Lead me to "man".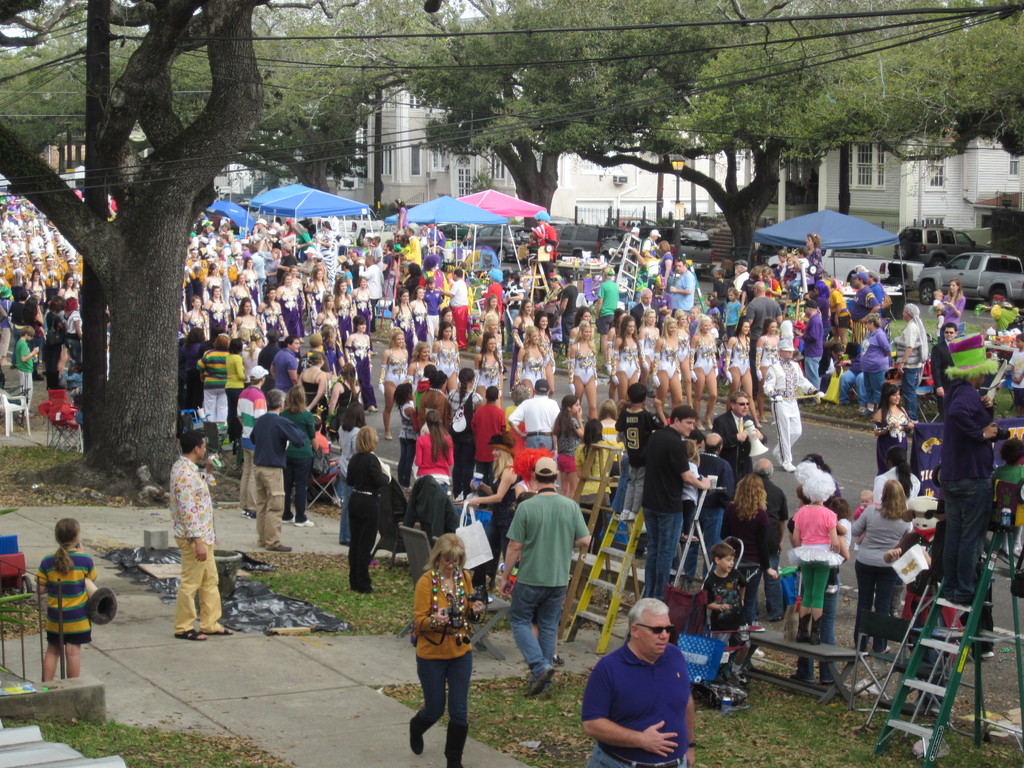
Lead to rect(248, 385, 307, 549).
